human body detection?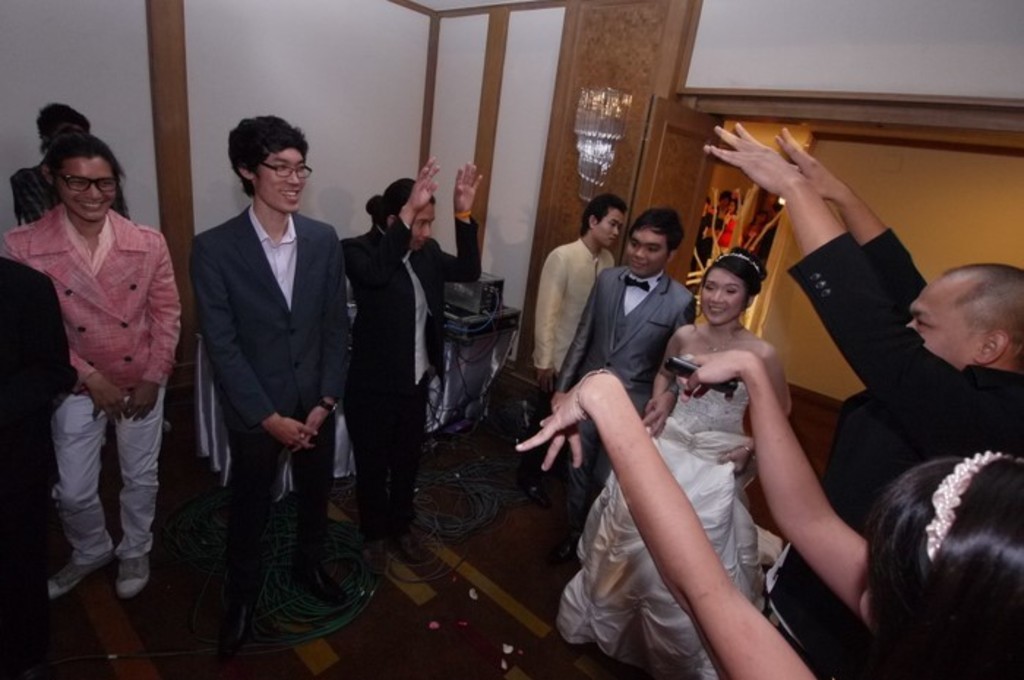
box=[535, 196, 626, 388]
